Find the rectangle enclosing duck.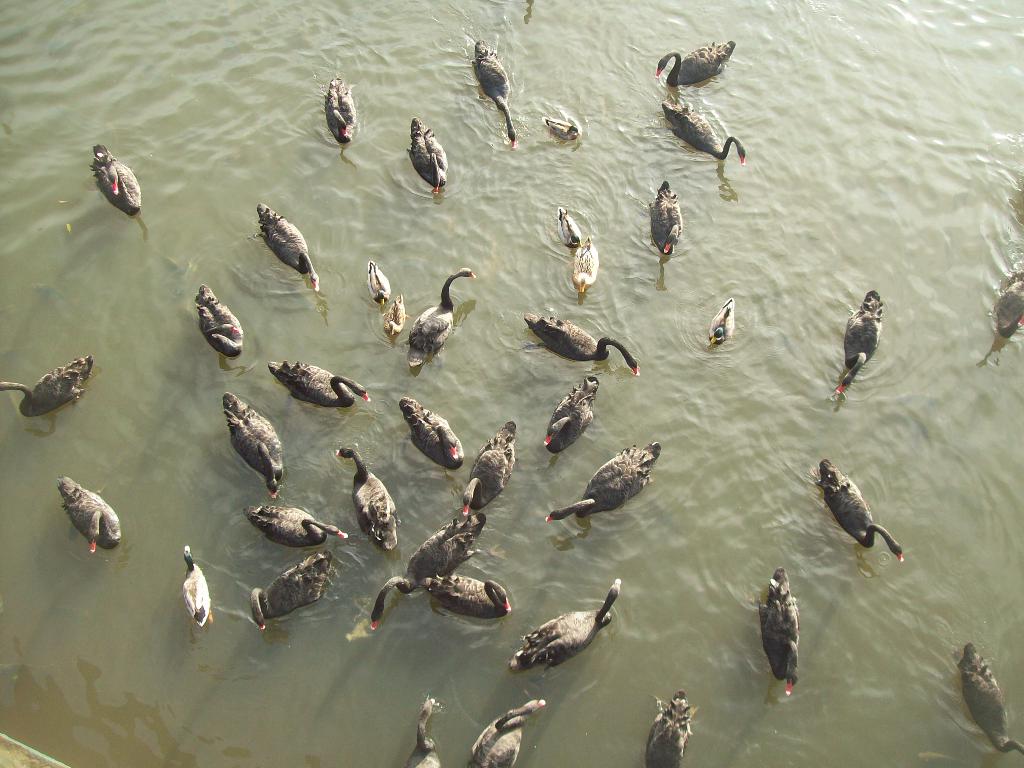
crop(543, 436, 665, 525).
